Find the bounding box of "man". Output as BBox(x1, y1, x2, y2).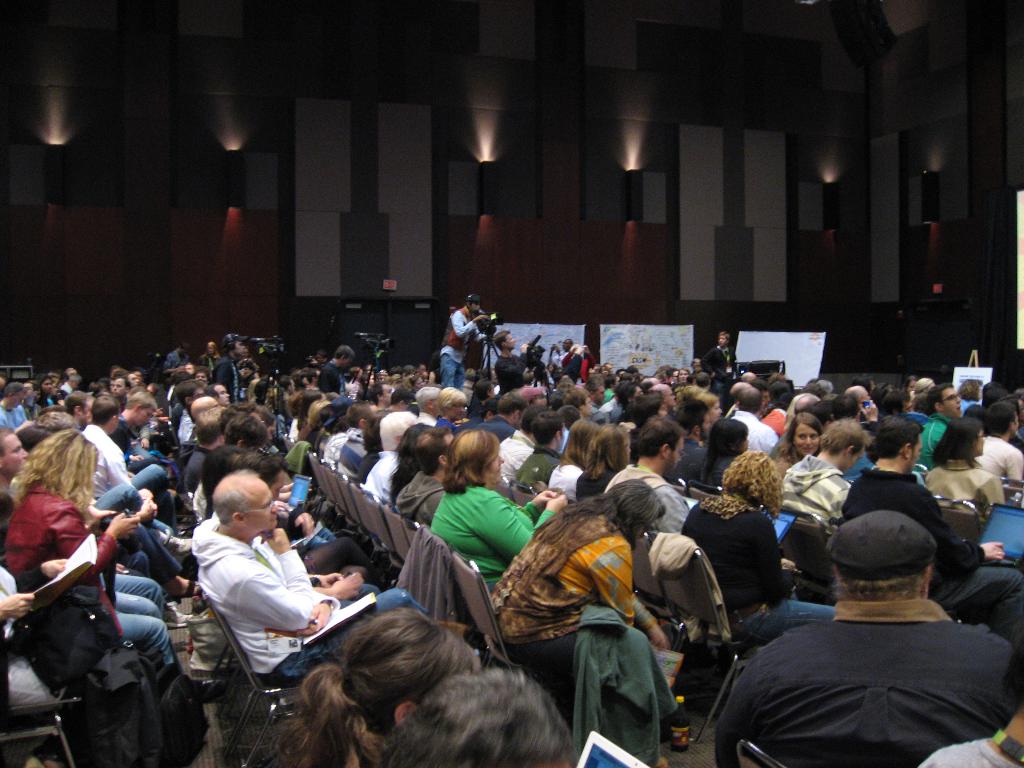
BBox(463, 394, 531, 460).
